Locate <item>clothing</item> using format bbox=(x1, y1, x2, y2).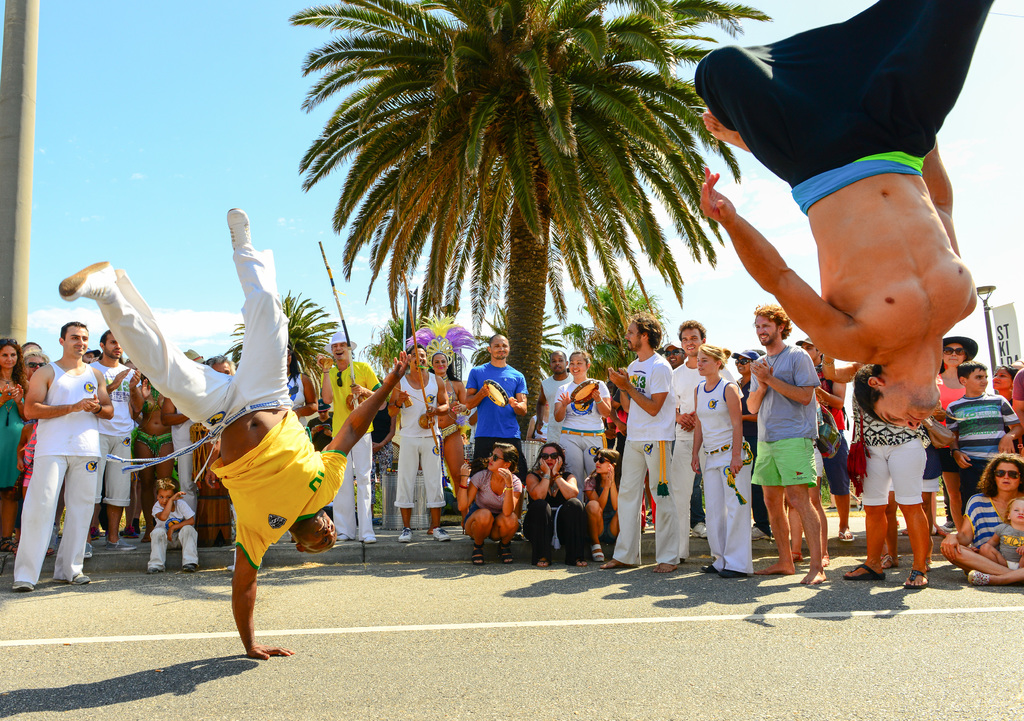
bbox=(534, 409, 550, 439).
